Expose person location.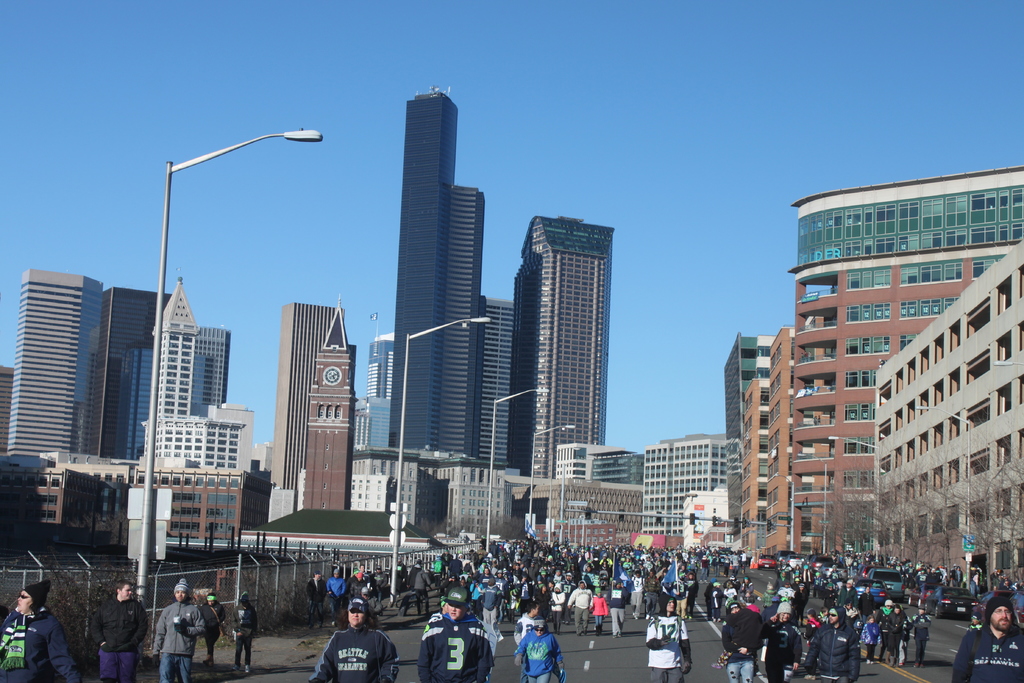
Exposed at left=950, top=591, right=1023, bottom=682.
